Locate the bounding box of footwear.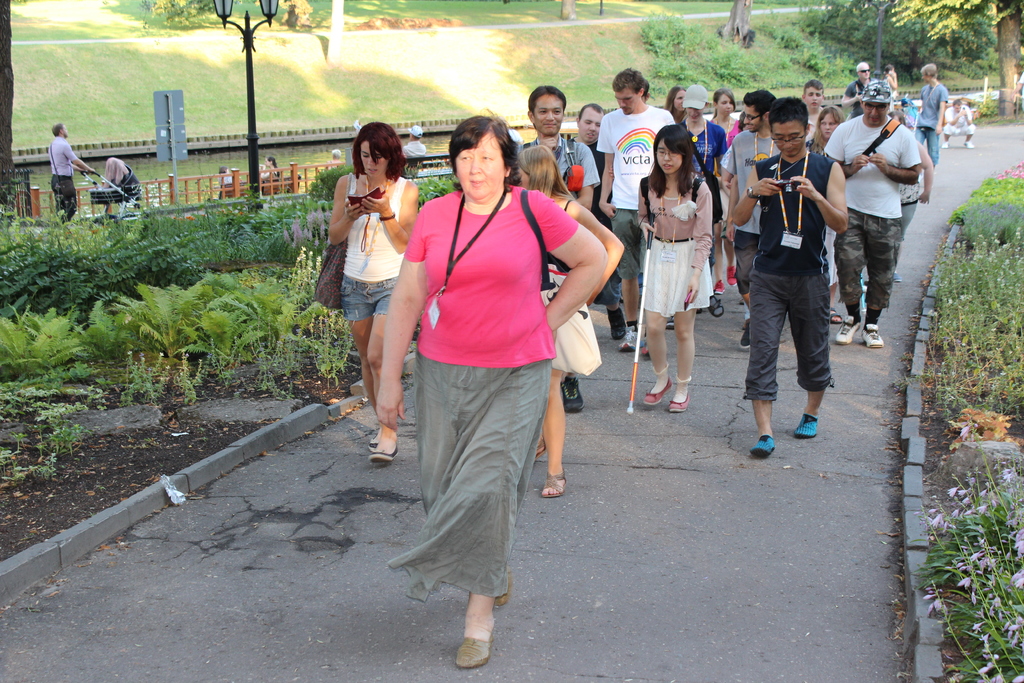
Bounding box: left=836, top=317, right=860, bottom=346.
